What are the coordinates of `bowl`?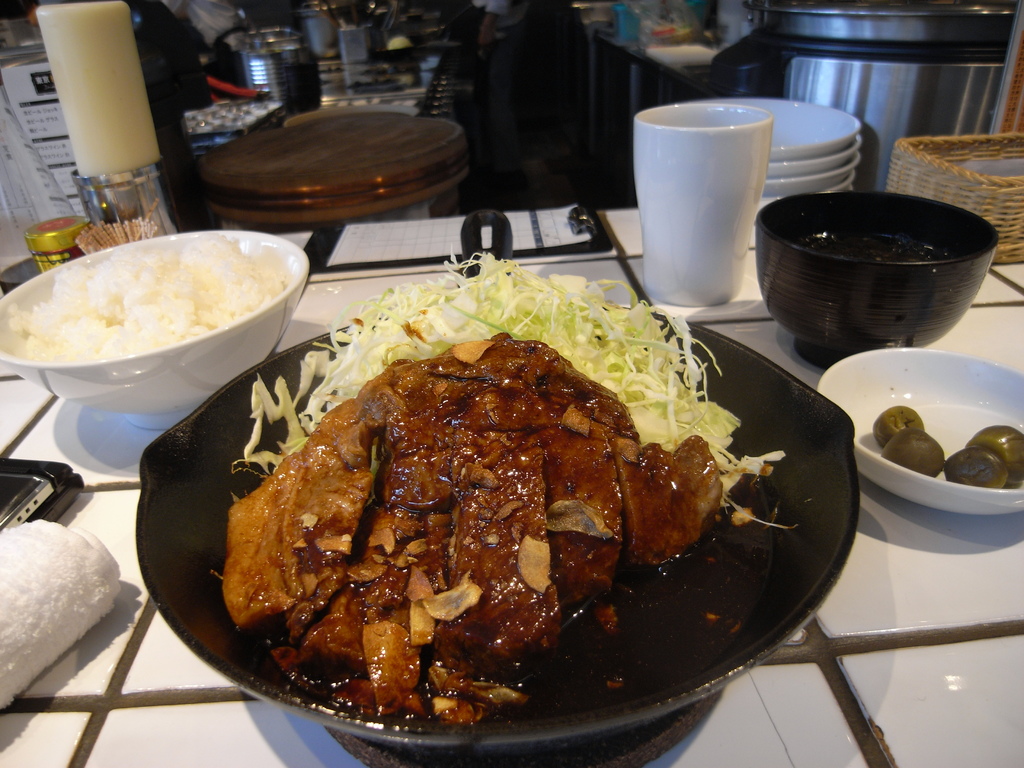
locate(820, 353, 1023, 513).
